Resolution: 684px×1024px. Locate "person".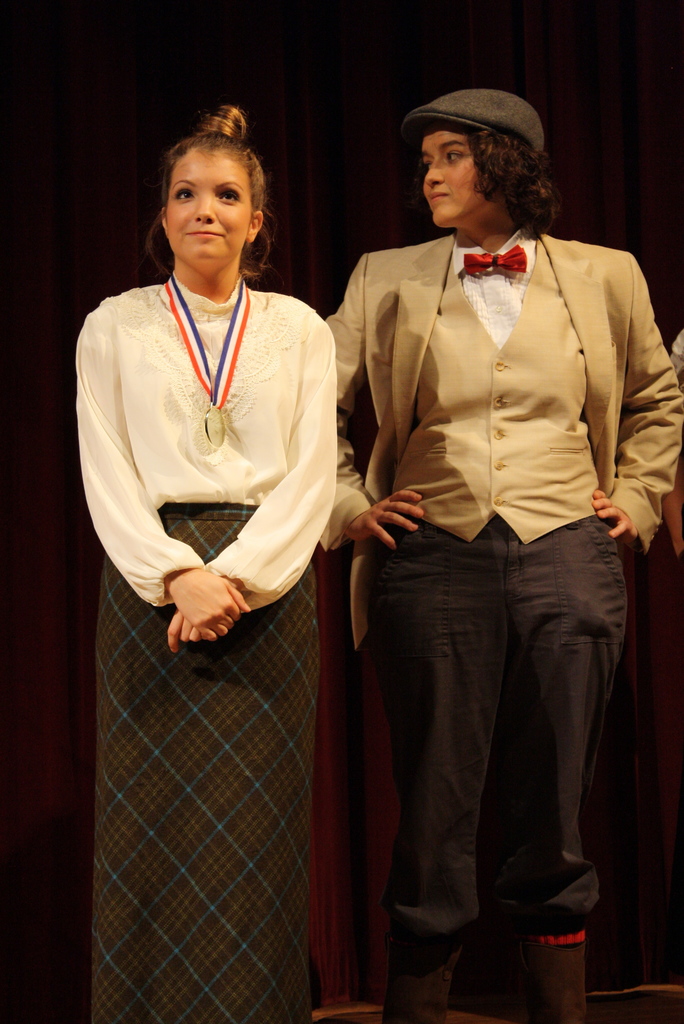
307/93/658/986.
